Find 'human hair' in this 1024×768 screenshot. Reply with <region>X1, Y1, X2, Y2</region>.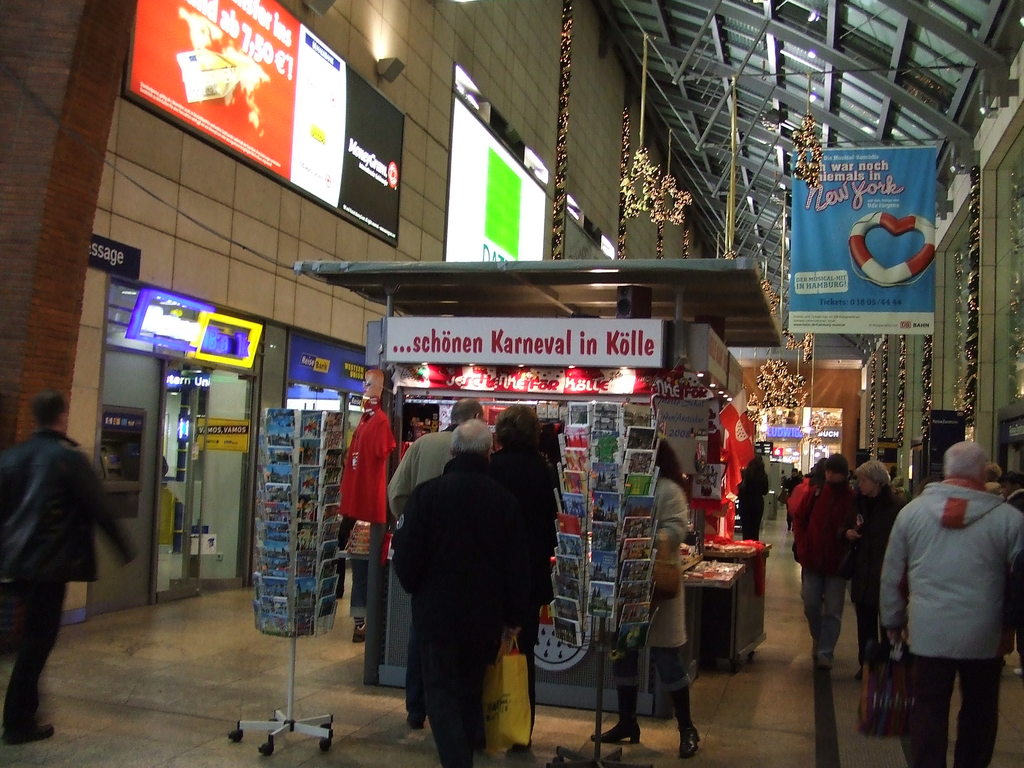
<region>653, 436, 689, 484</region>.
